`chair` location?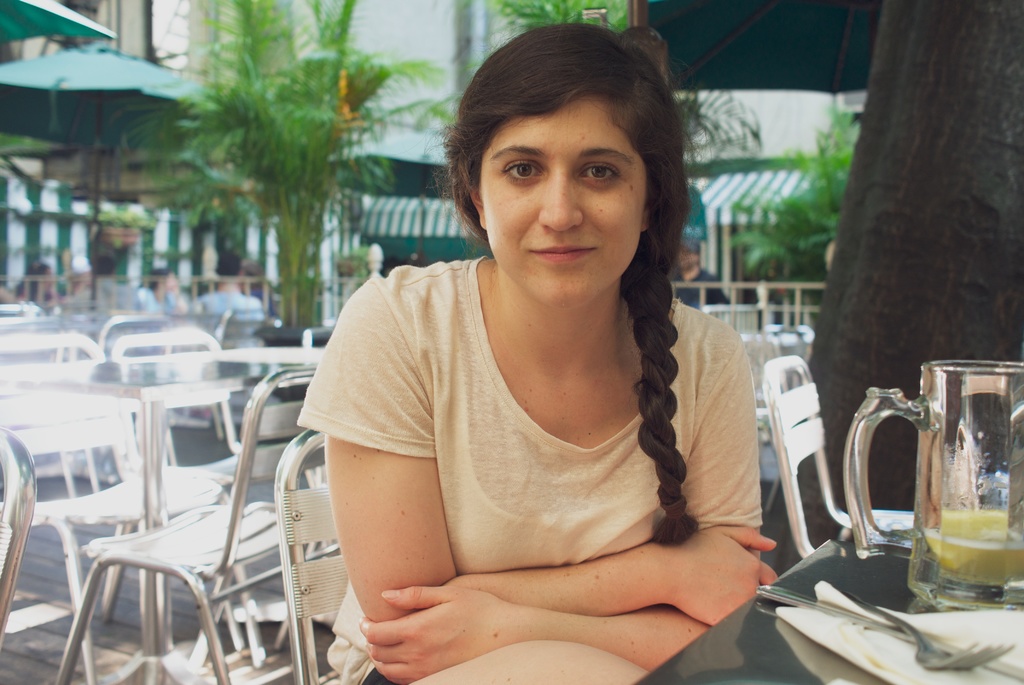
bbox=(0, 429, 31, 638)
